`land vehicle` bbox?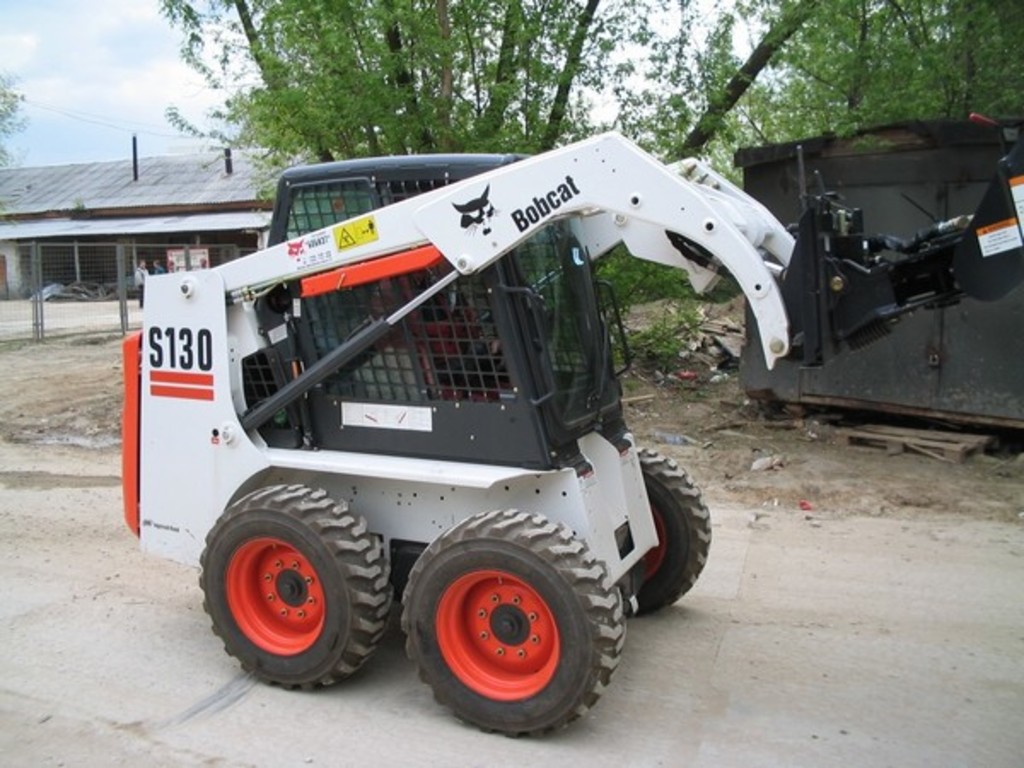
crop(97, 126, 899, 730)
